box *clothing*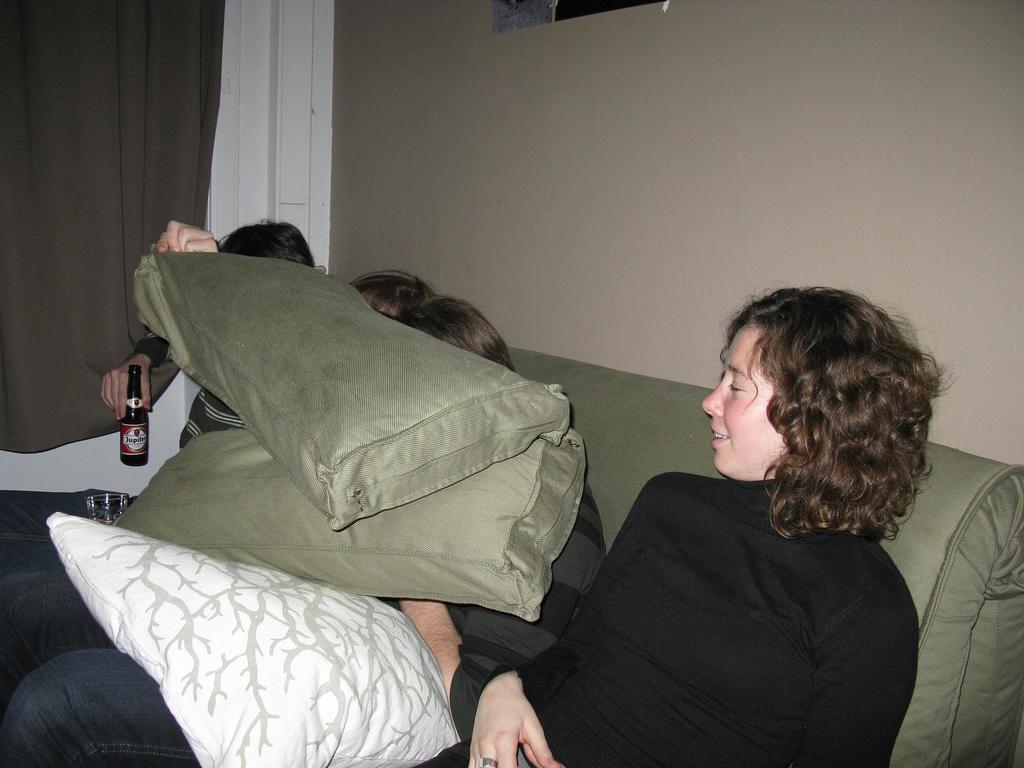
{"left": 508, "top": 370, "right": 942, "bottom": 767}
